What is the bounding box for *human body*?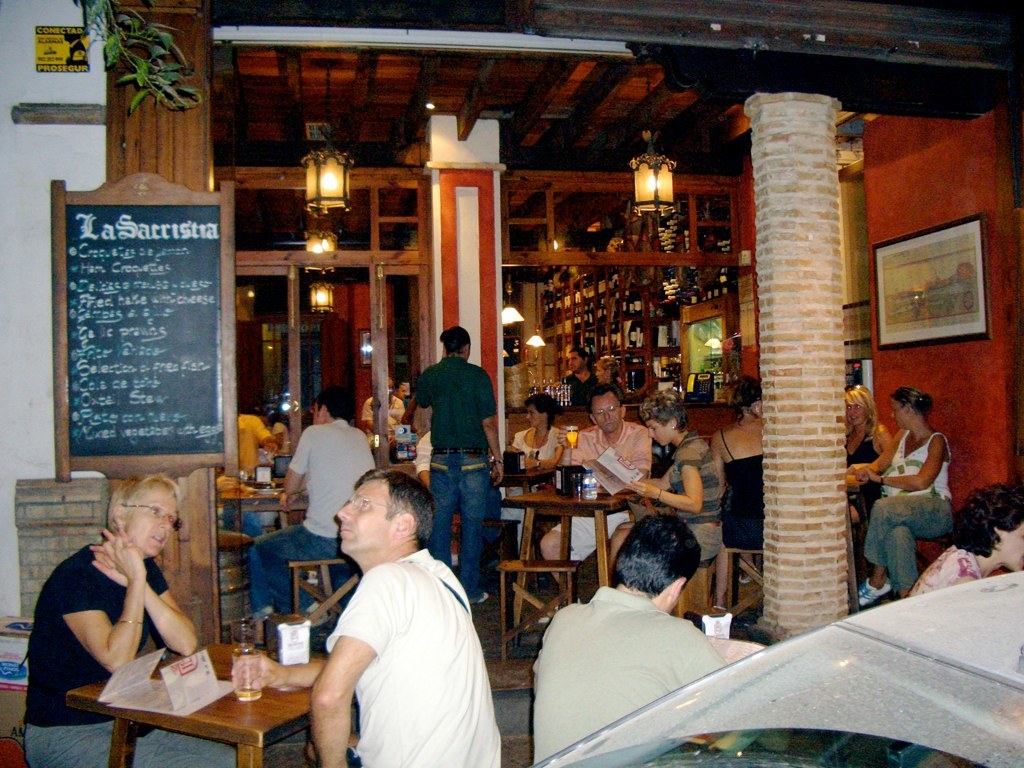
bbox(604, 434, 736, 568).
